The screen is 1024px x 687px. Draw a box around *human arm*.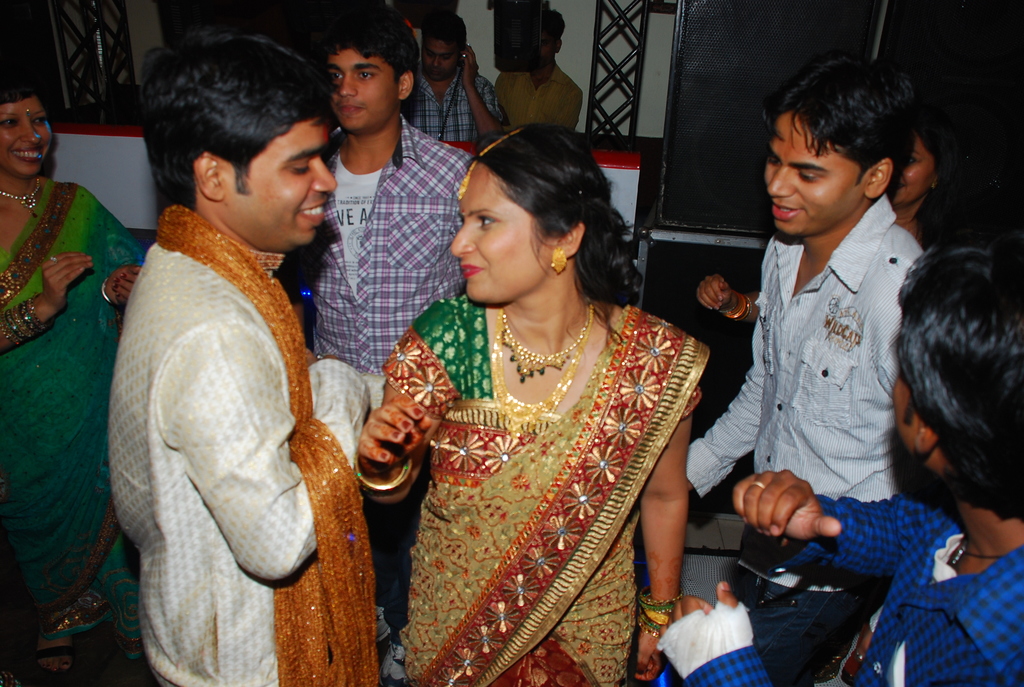
x1=159, y1=320, x2=369, y2=586.
